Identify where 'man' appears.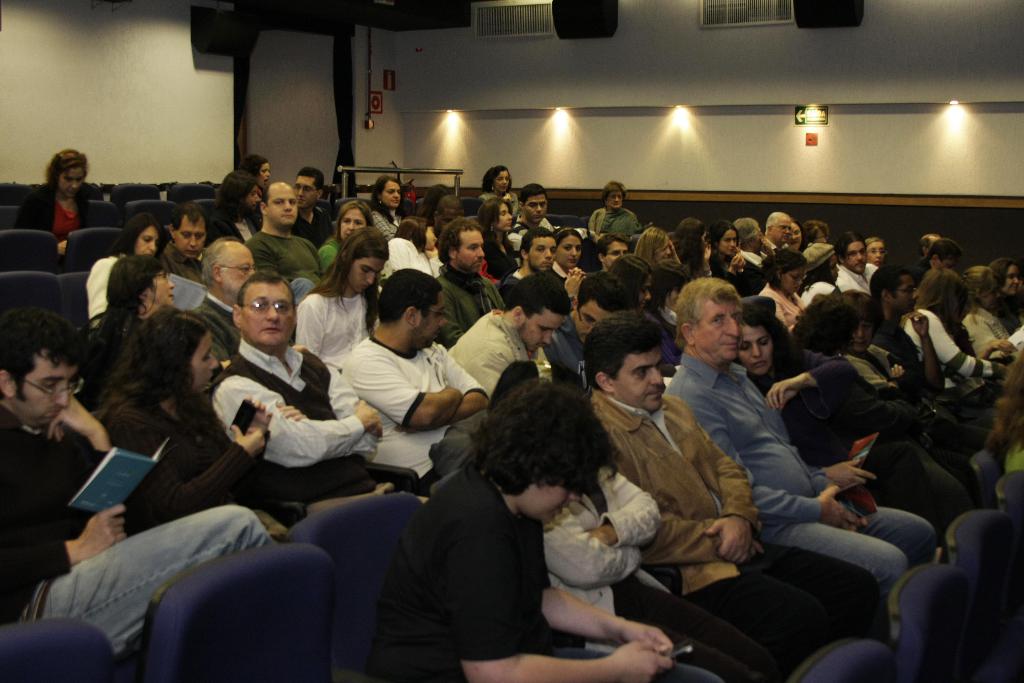
Appears at left=450, top=268, right=570, bottom=413.
